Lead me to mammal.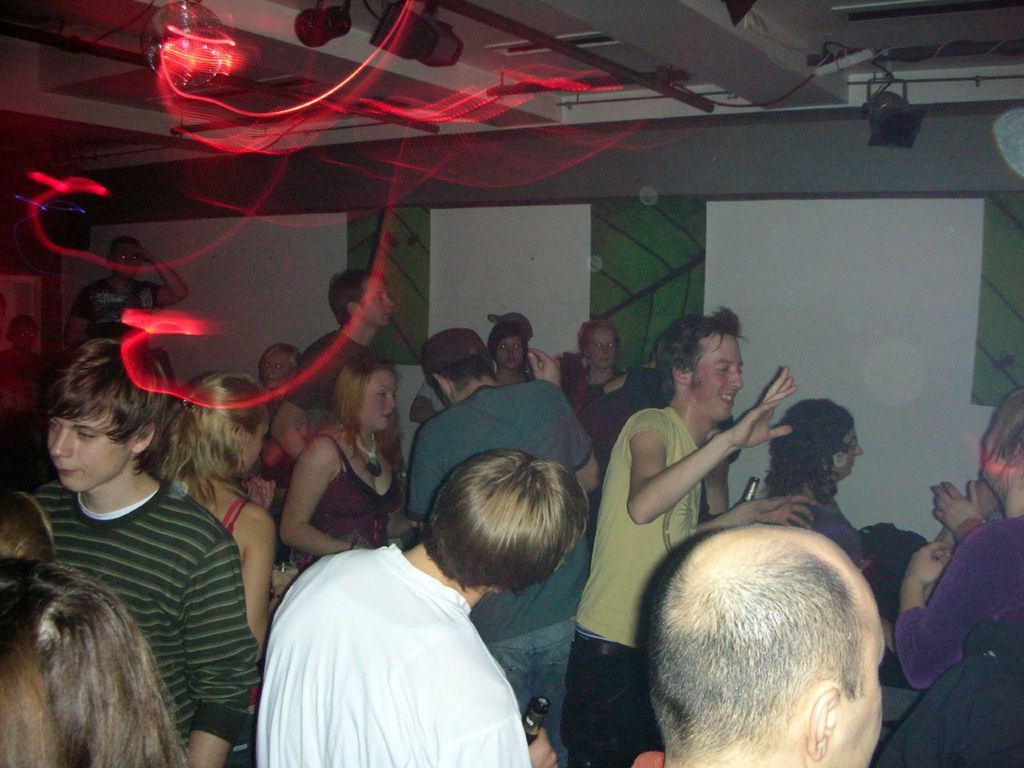
Lead to [x1=758, y1=398, x2=874, y2=570].
